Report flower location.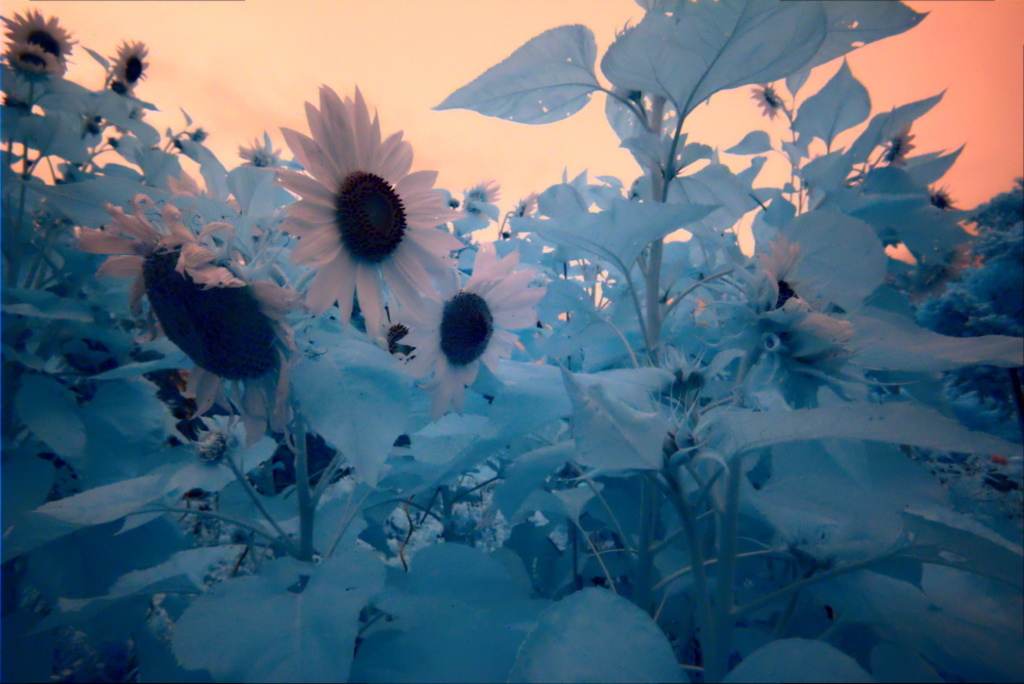
Report: 404, 244, 542, 416.
